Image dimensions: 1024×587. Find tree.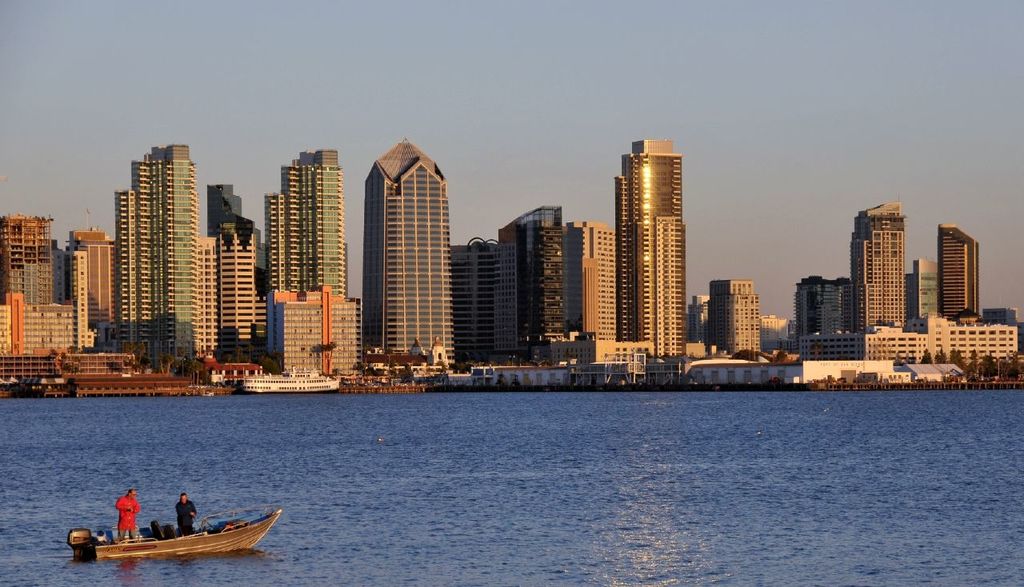
(983, 354, 998, 378).
